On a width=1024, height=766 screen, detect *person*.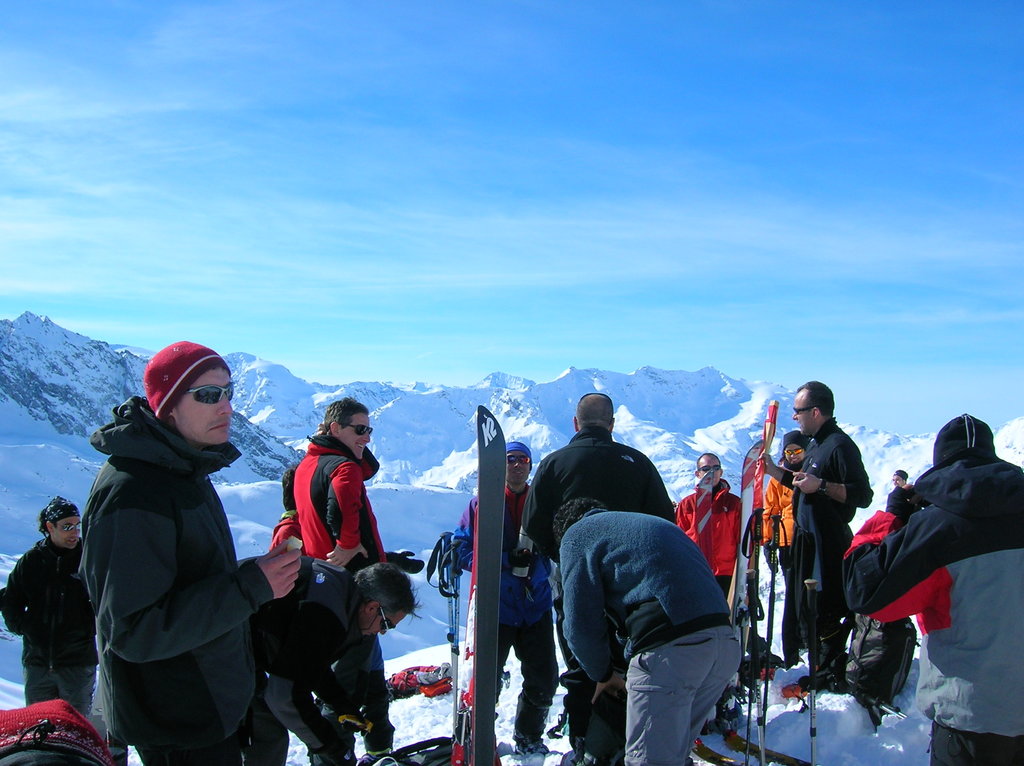
box(670, 451, 742, 601).
